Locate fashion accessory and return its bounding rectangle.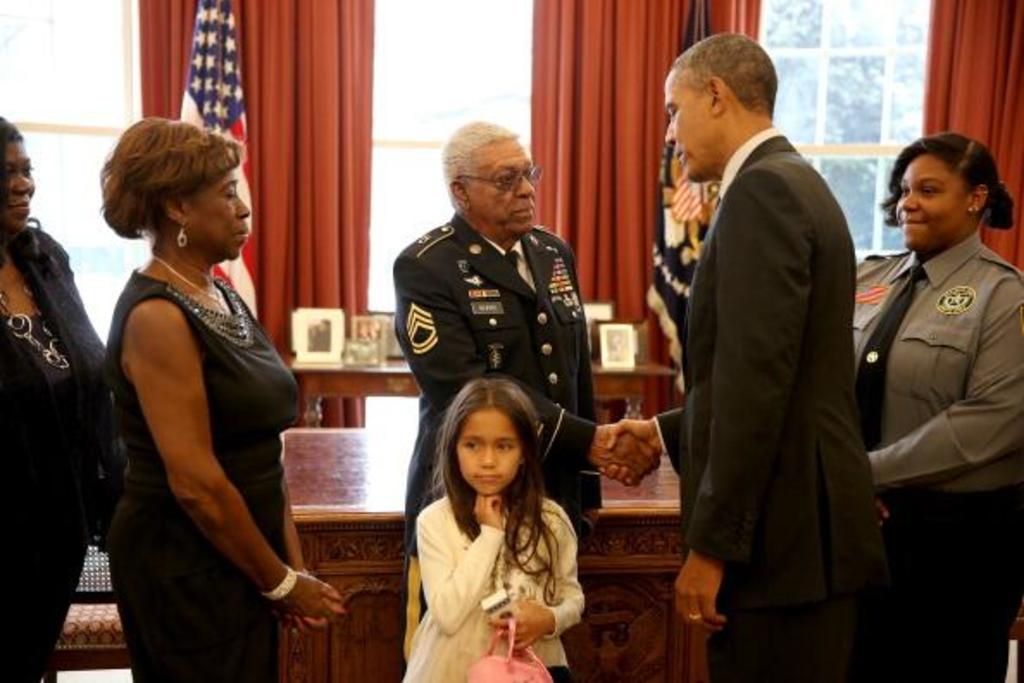
(0, 266, 69, 367).
